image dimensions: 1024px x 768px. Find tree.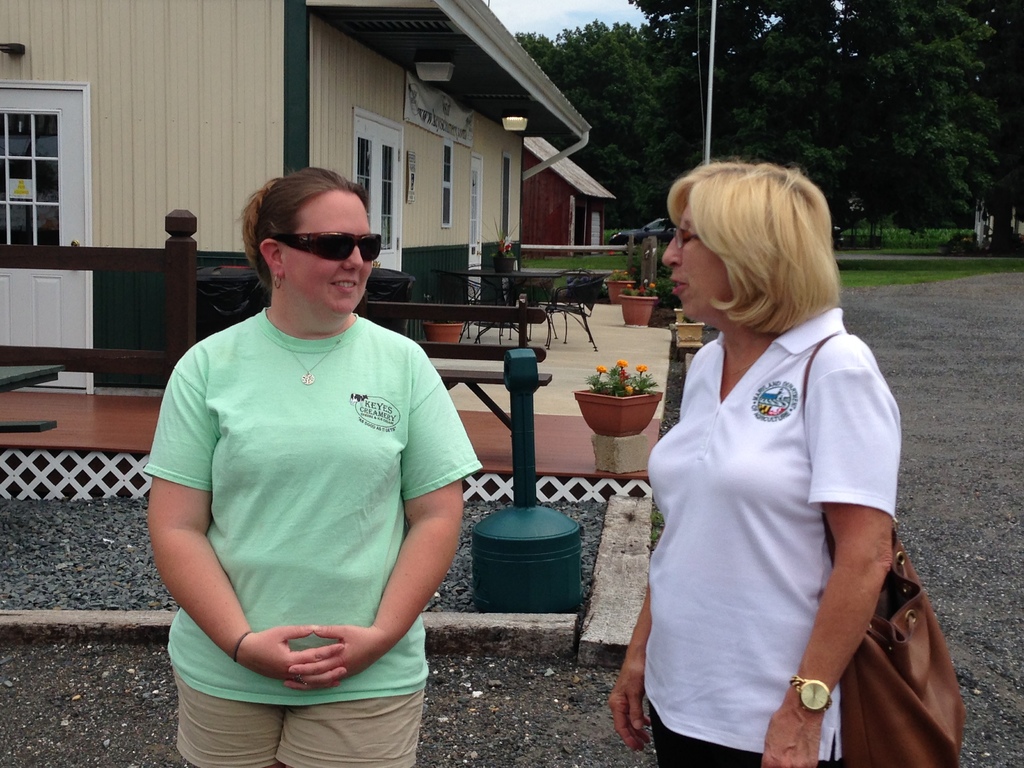
box=[517, 24, 701, 225].
